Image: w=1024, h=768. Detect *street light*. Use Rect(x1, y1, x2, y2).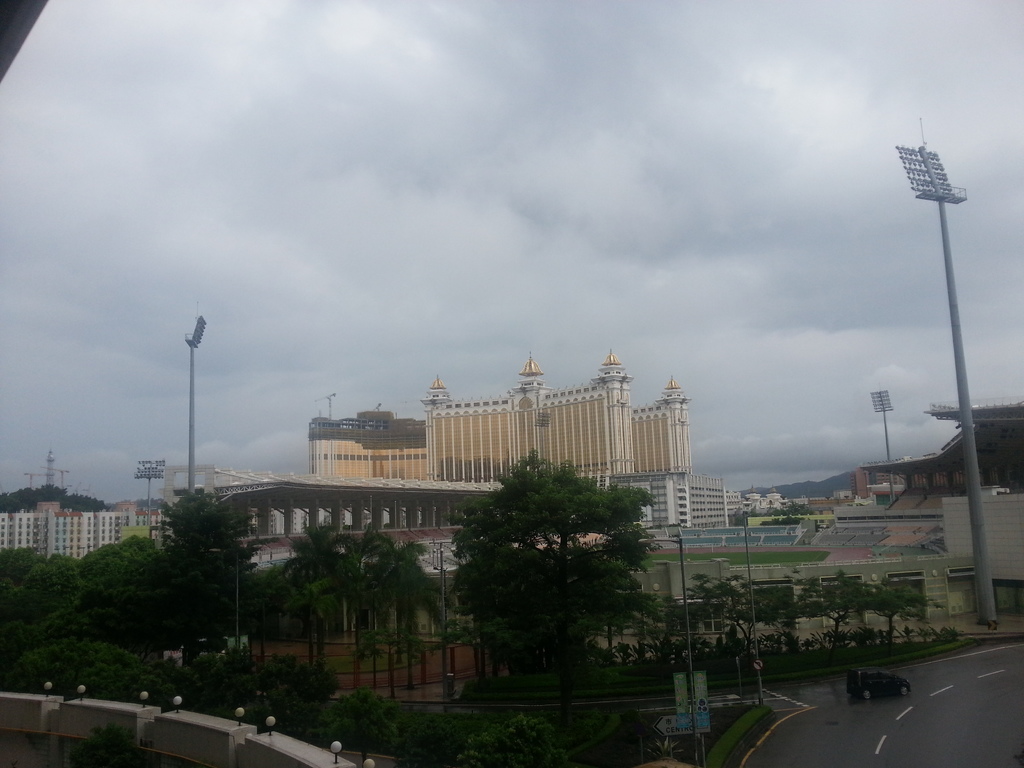
Rect(129, 456, 172, 538).
